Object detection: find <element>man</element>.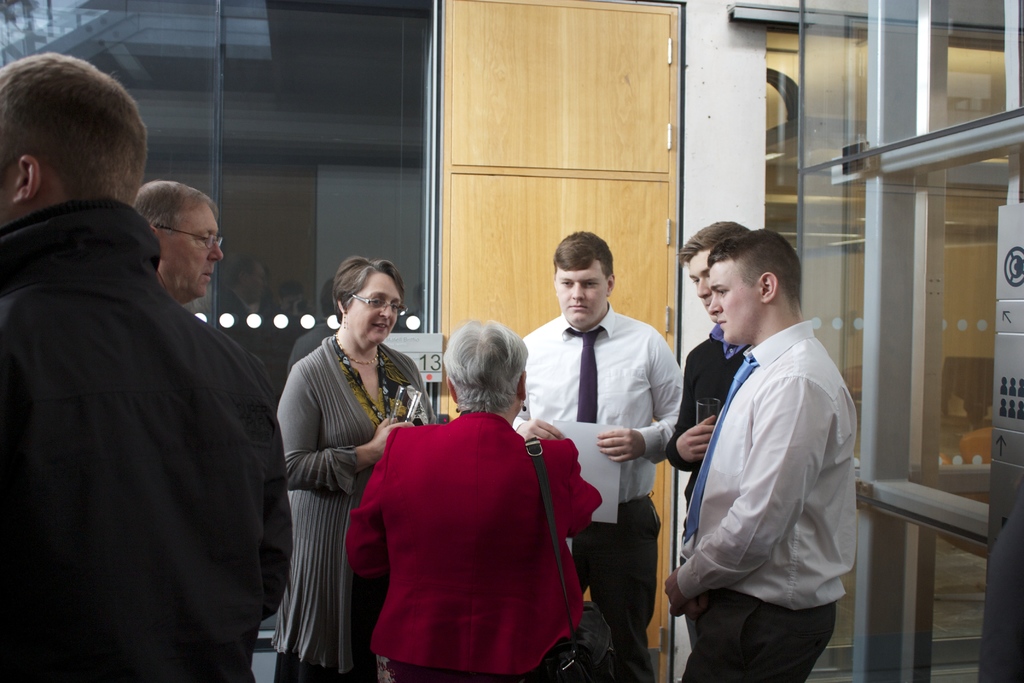
x1=663 y1=226 x2=854 y2=682.
